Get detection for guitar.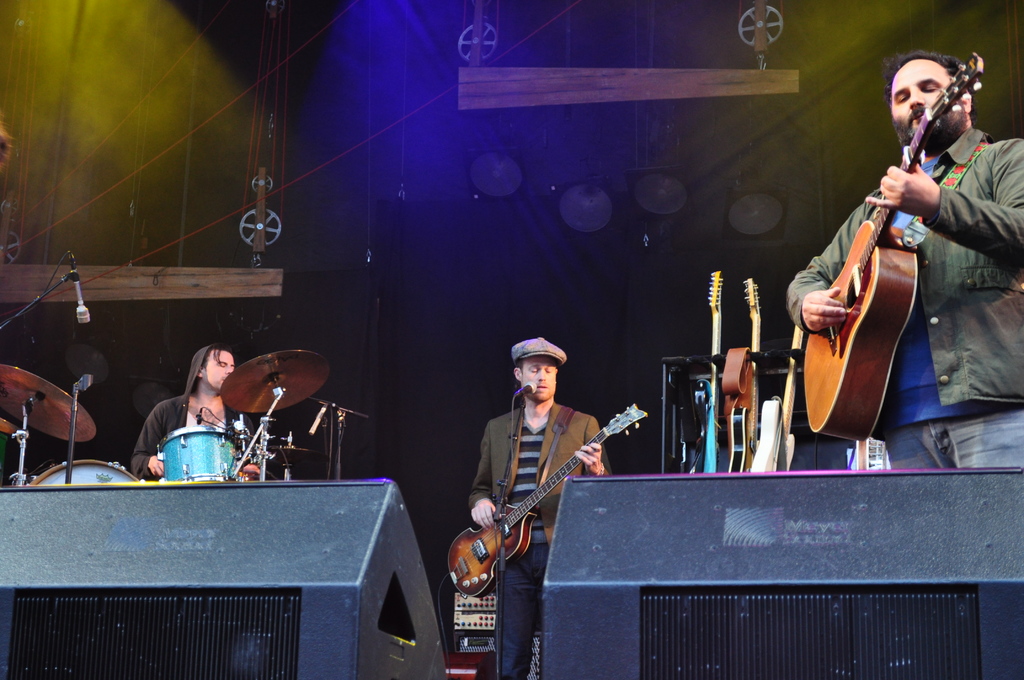
Detection: 453:411:644:603.
